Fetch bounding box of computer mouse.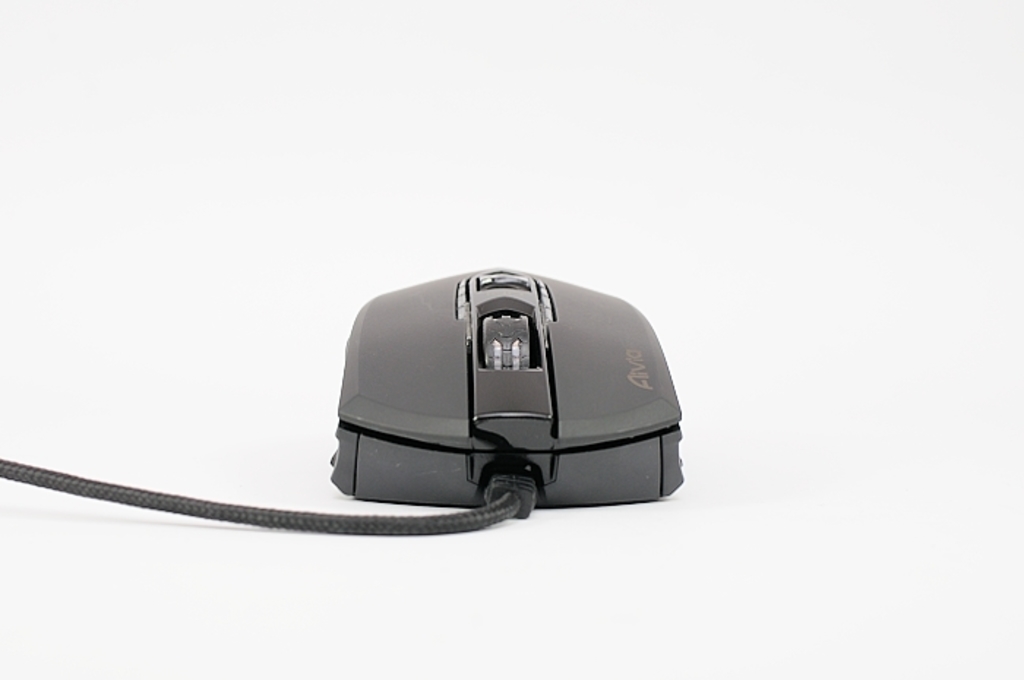
Bbox: 326,254,683,506.
